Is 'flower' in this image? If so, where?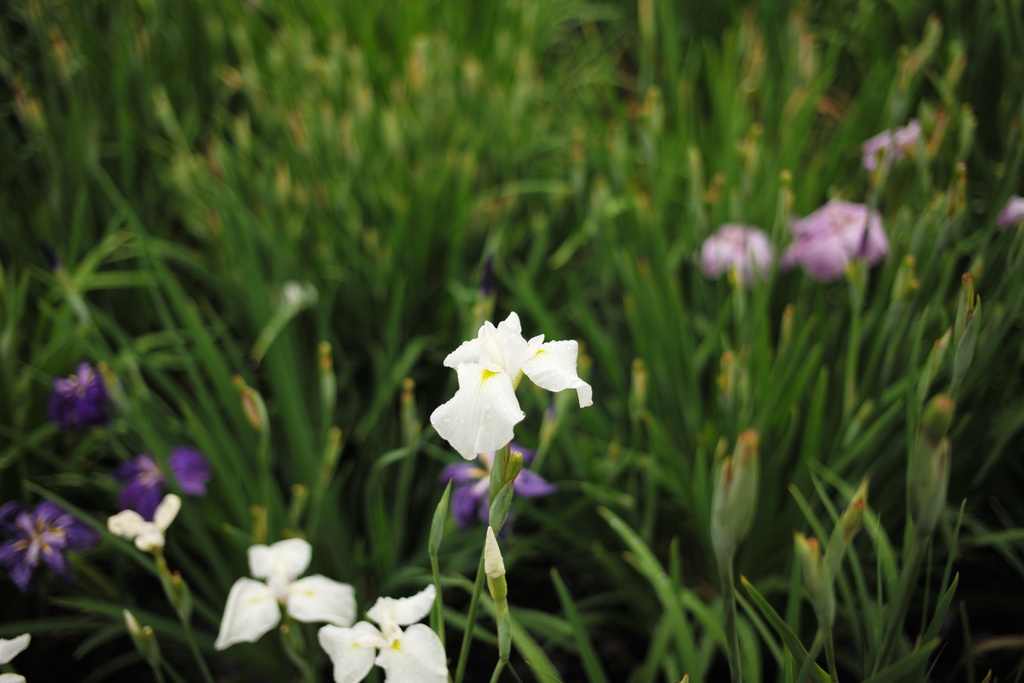
Yes, at <box>164,443,212,496</box>.
